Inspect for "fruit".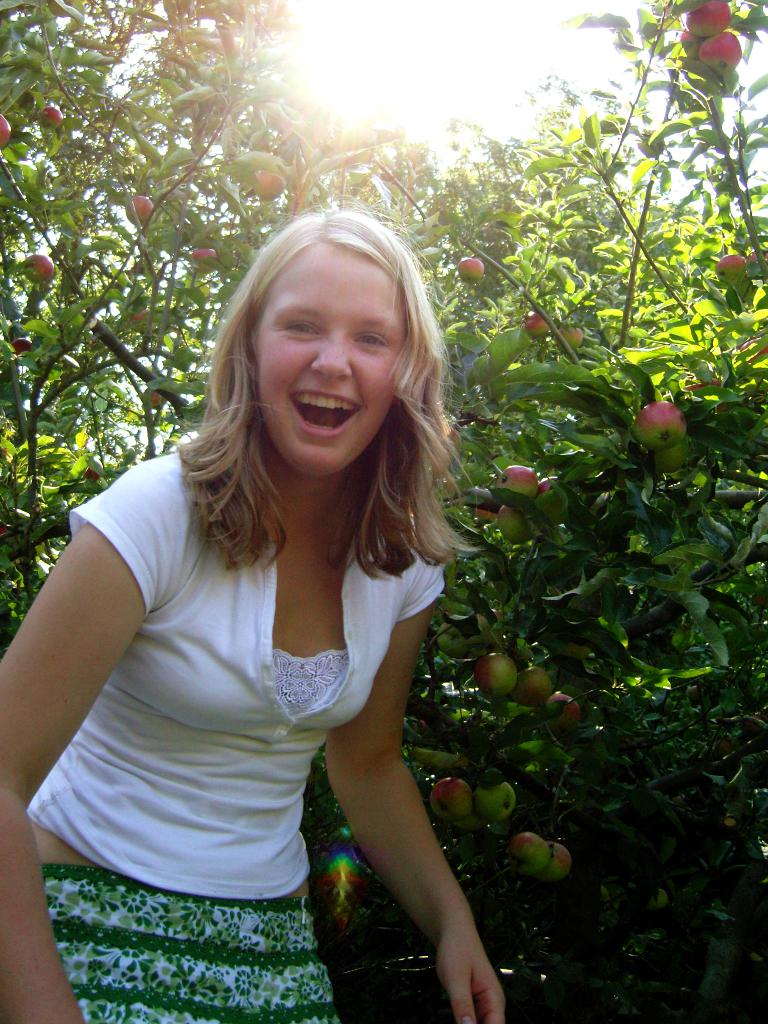
Inspection: detection(544, 687, 584, 725).
